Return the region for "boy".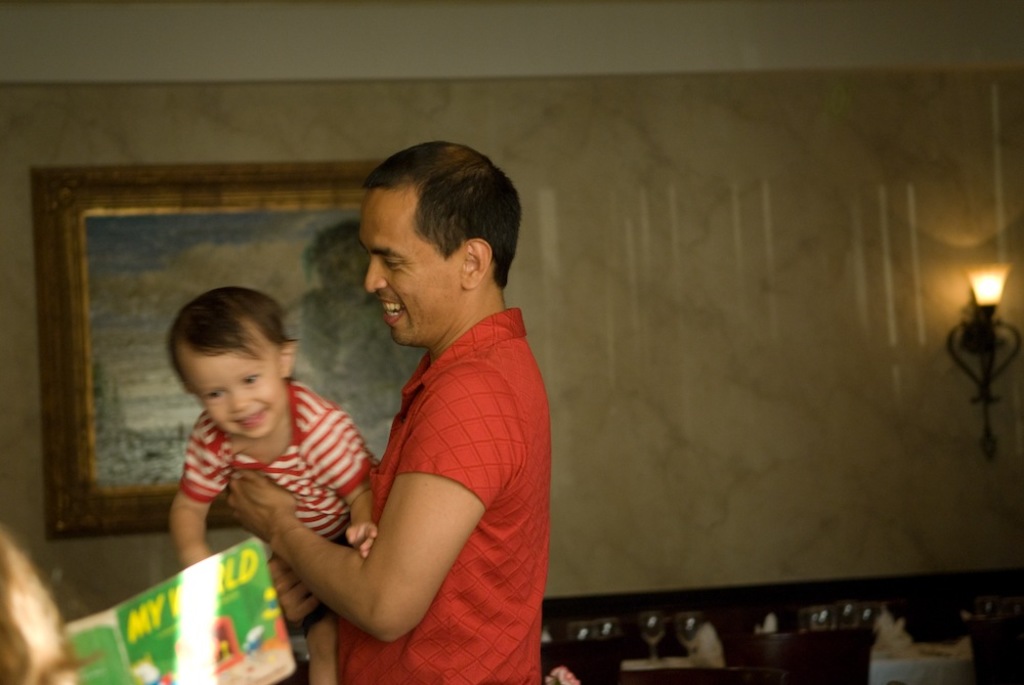
(x1=165, y1=285, x2=382, y2=684).
